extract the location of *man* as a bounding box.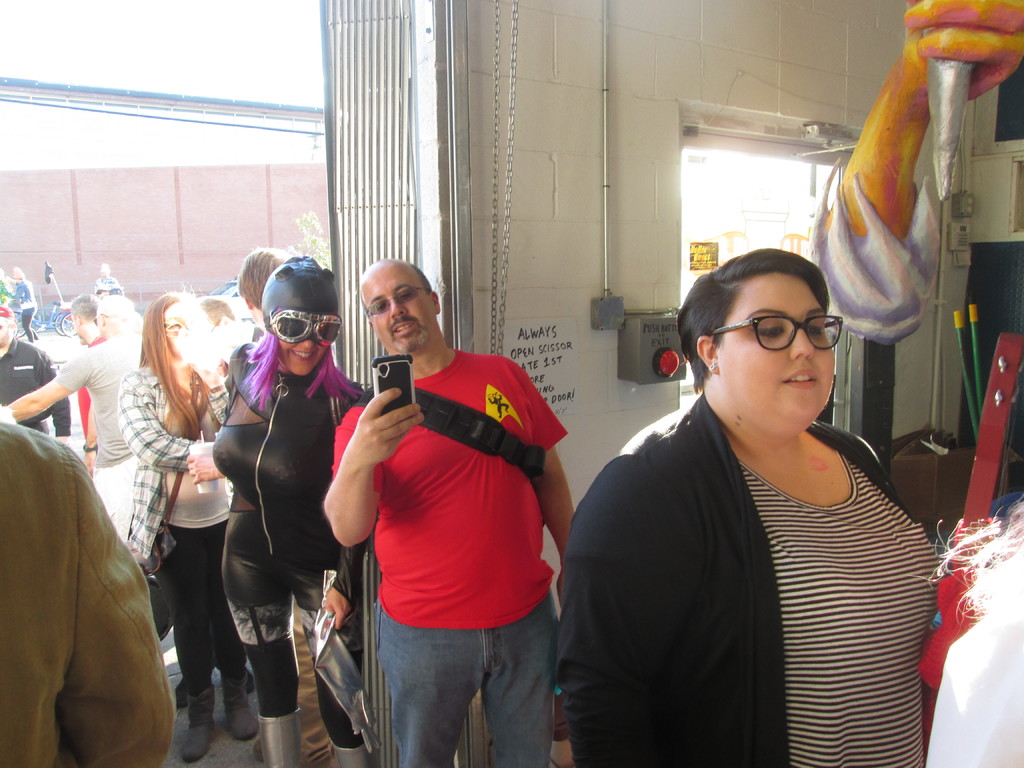
Rect(323, 258, 575, 767).
